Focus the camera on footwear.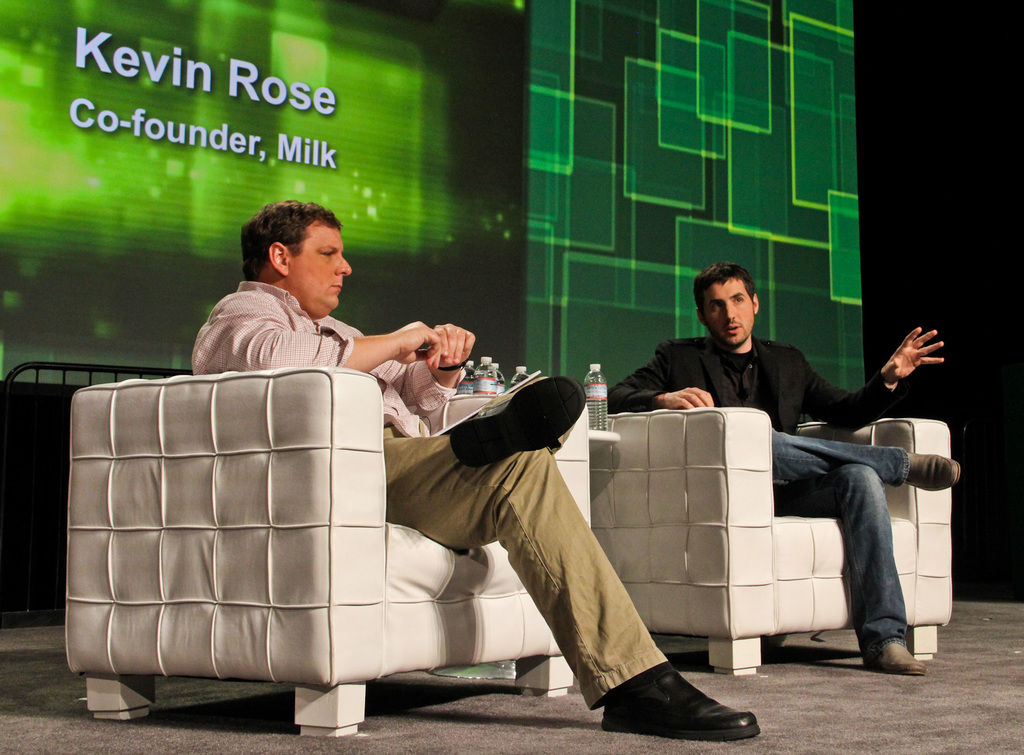
Focus region: (867,640,927,678).
